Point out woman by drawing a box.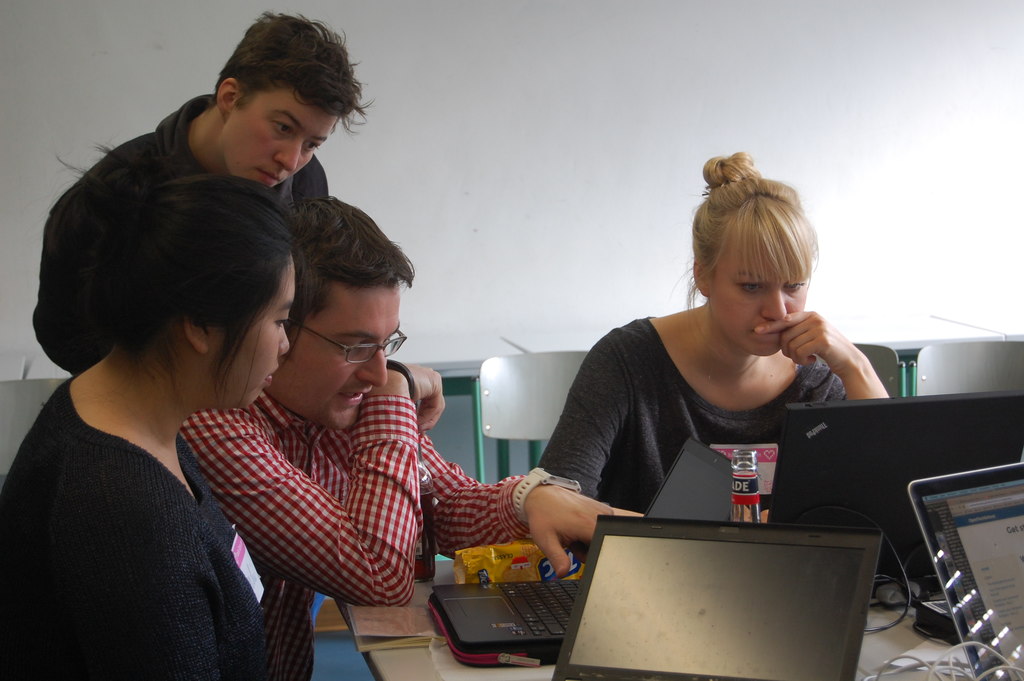
l=543, t=163, r=888, b=559.
